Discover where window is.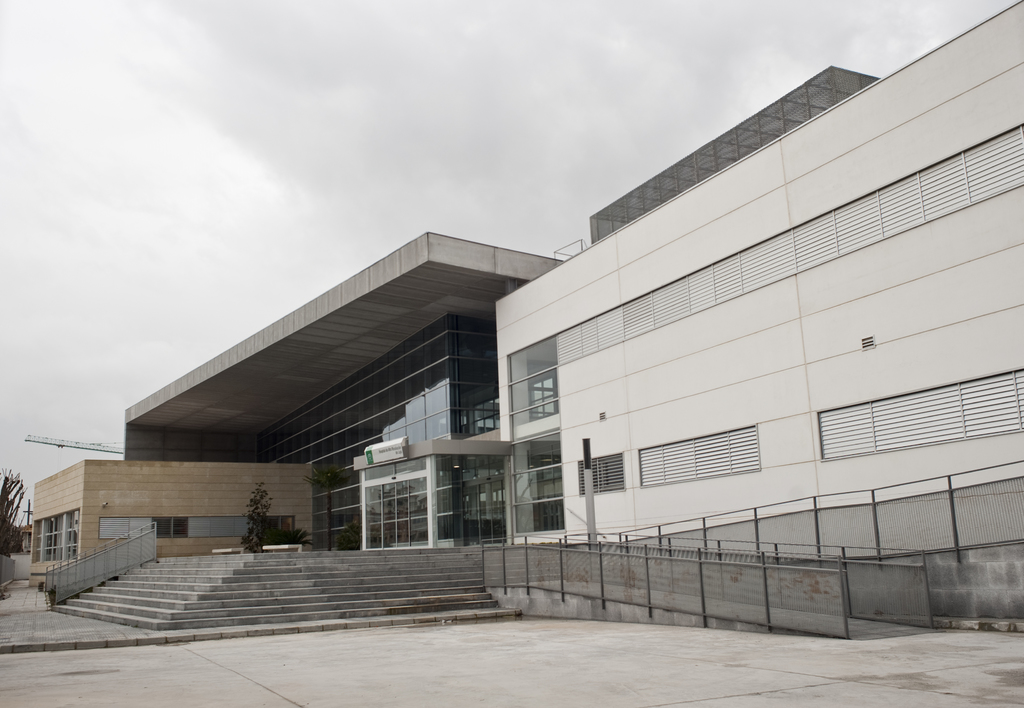
Discovered at 819/369/1023/459.
